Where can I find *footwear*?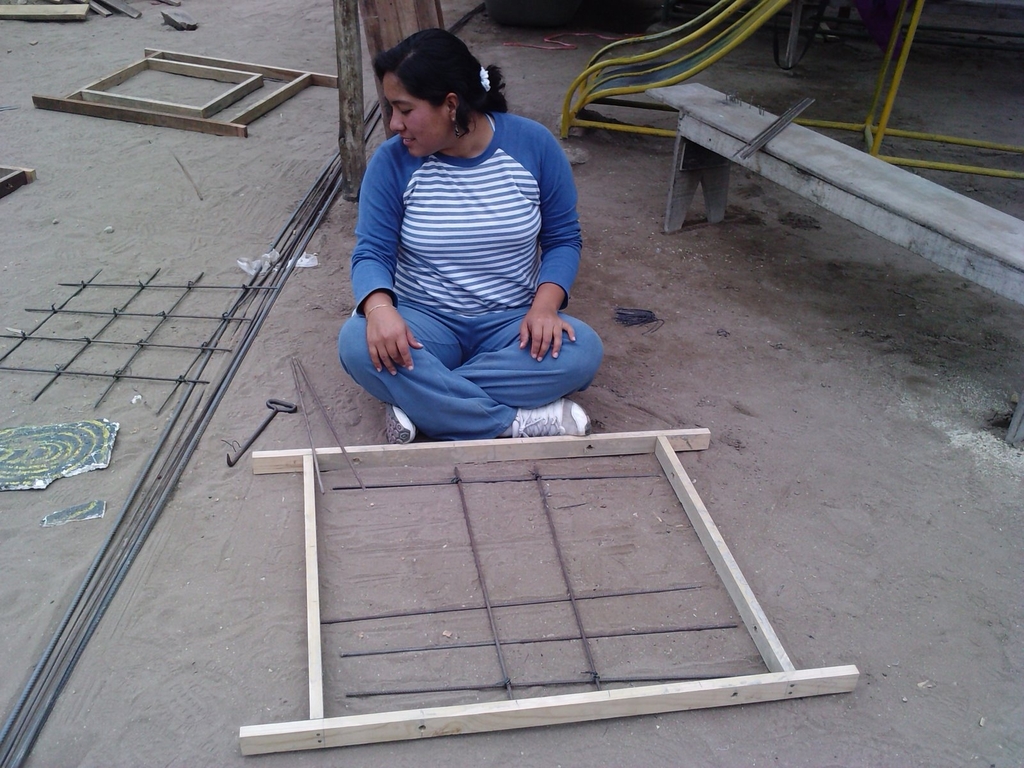
You can find it at bbox(511, 400, 593, 431).
